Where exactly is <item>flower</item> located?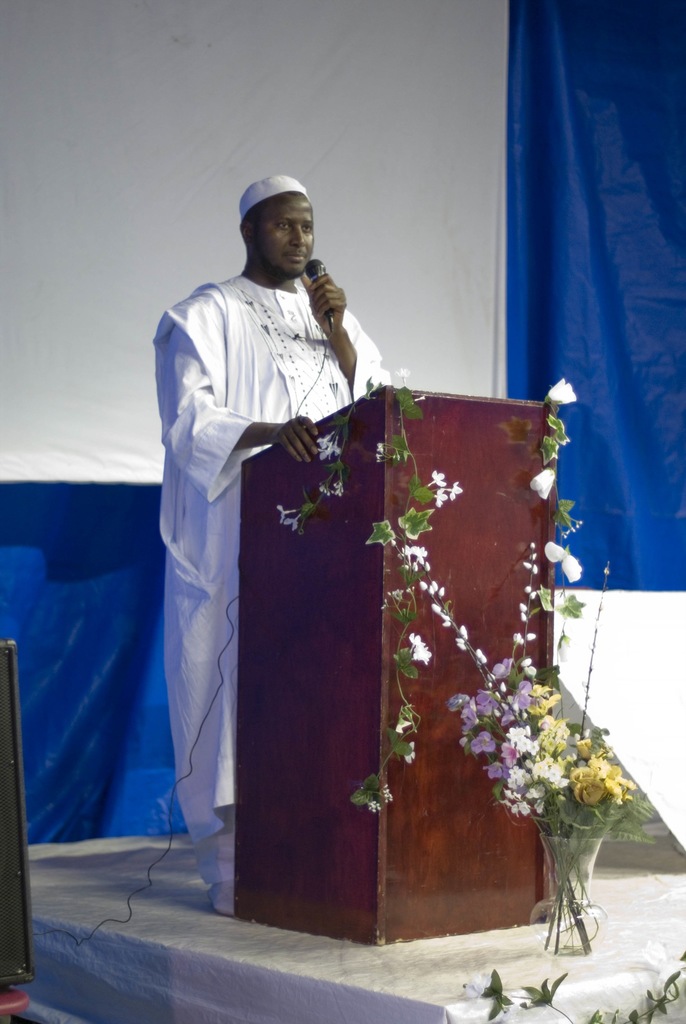
Its bounding box is [544,378,585,407].
